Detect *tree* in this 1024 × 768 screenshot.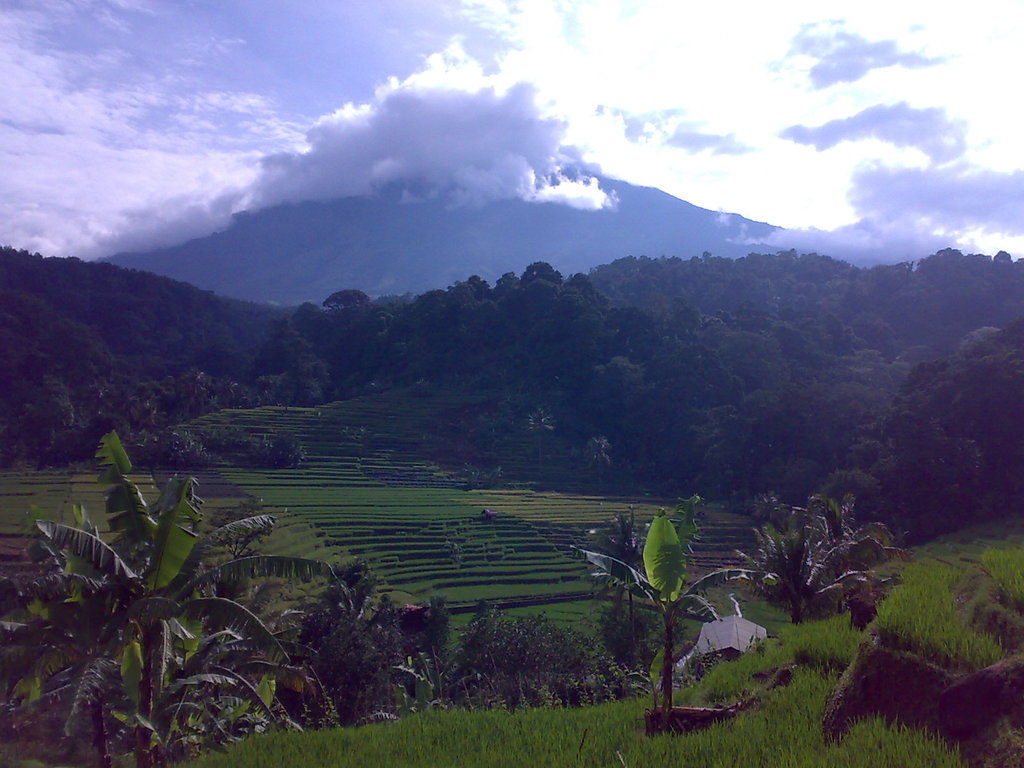
Detection: region(583, 435, 615, 495).
